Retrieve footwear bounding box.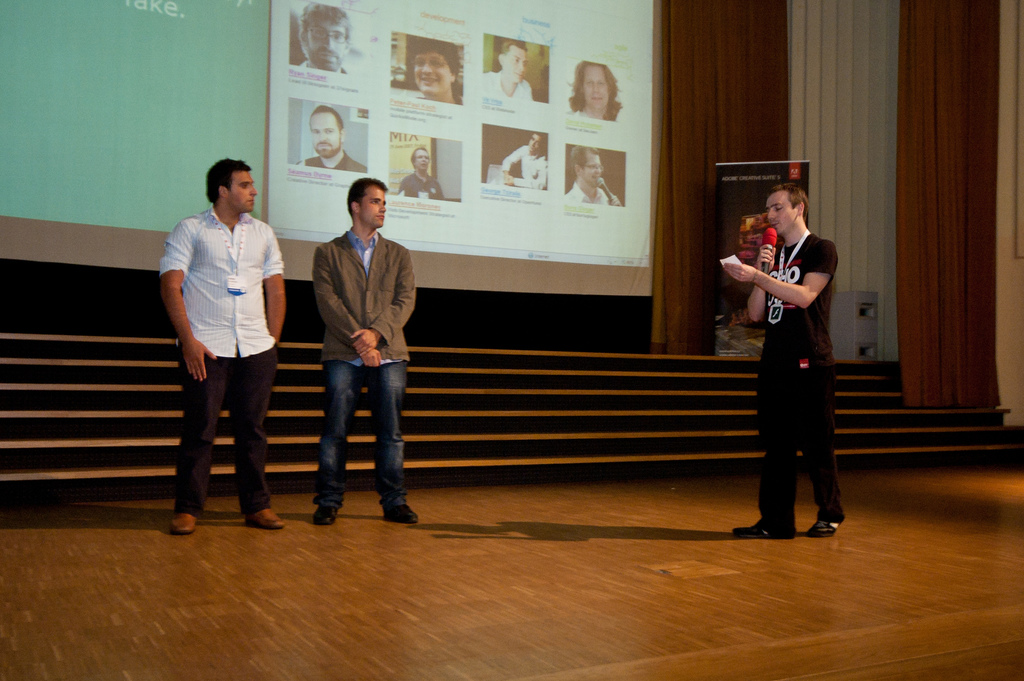
Bounding box: x1=736 y1=522 x2=793 y2=537.
